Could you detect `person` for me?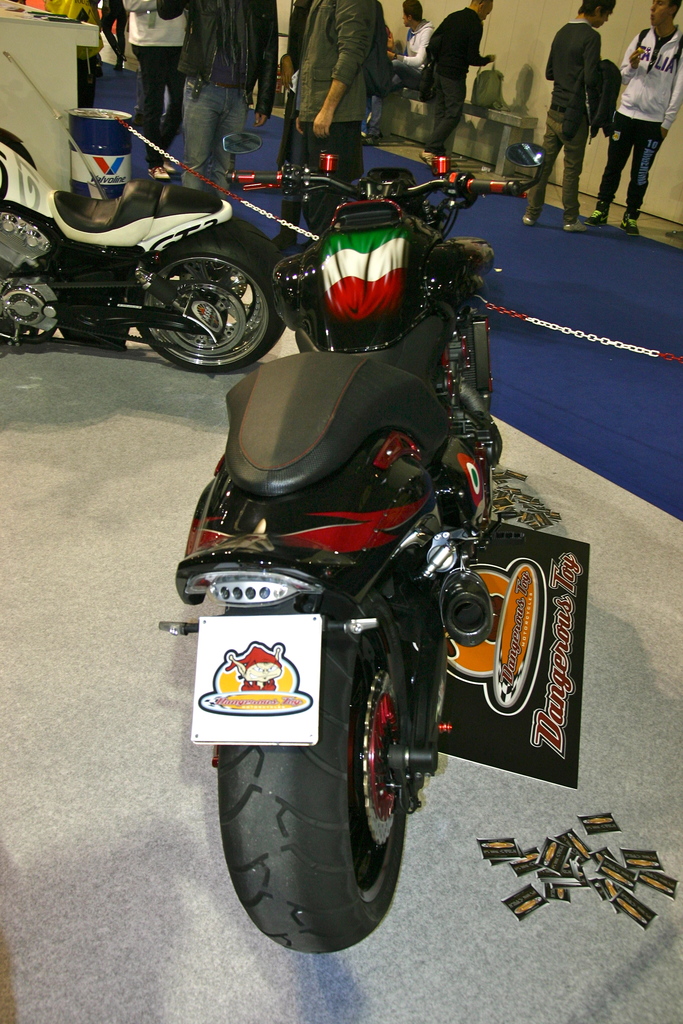
Detection result: detection(524, 0, 612, 225).
